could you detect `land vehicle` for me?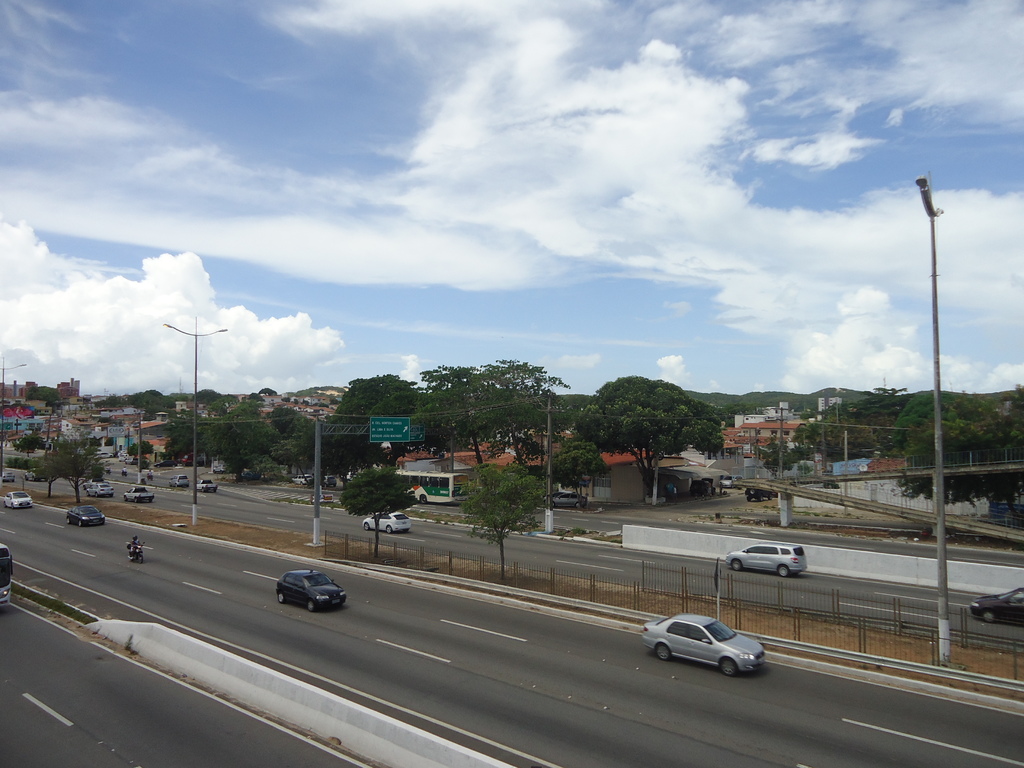
Detection result: Rect(119, 470, 131, 477).
